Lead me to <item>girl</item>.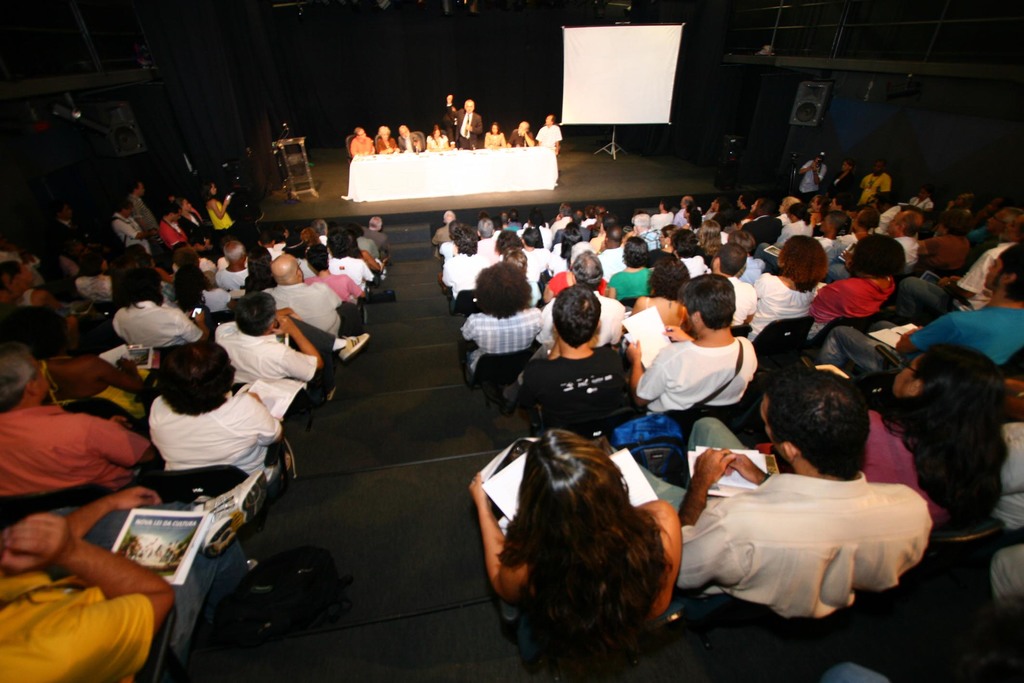
Lead to (197,183,234,235).
